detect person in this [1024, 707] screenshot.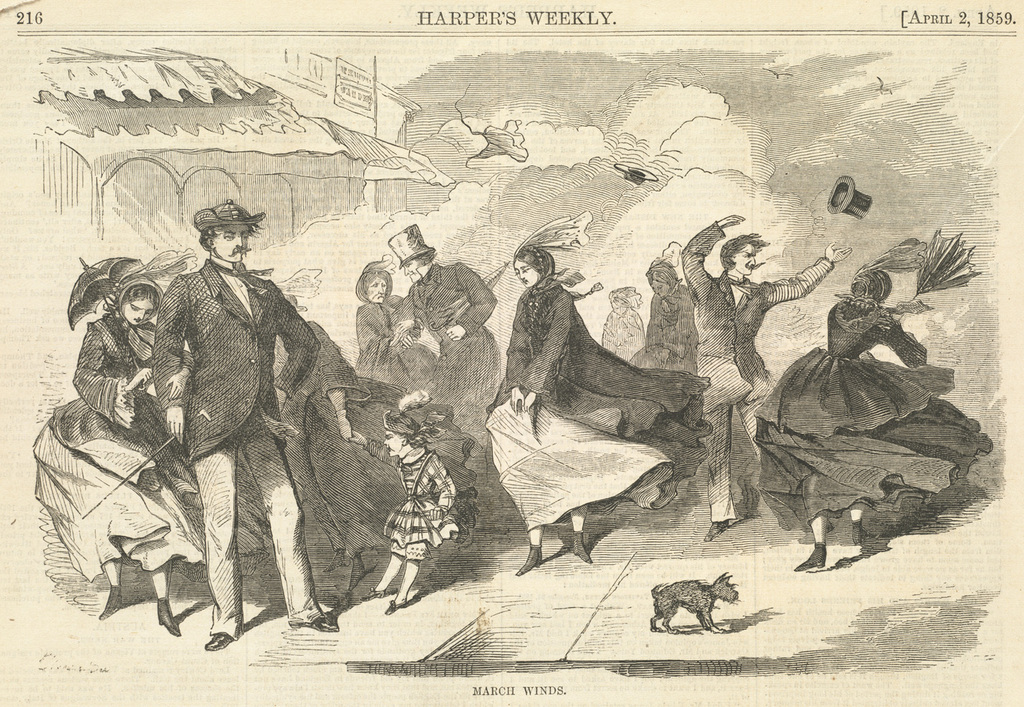
Detection: 73,276,162,442.
